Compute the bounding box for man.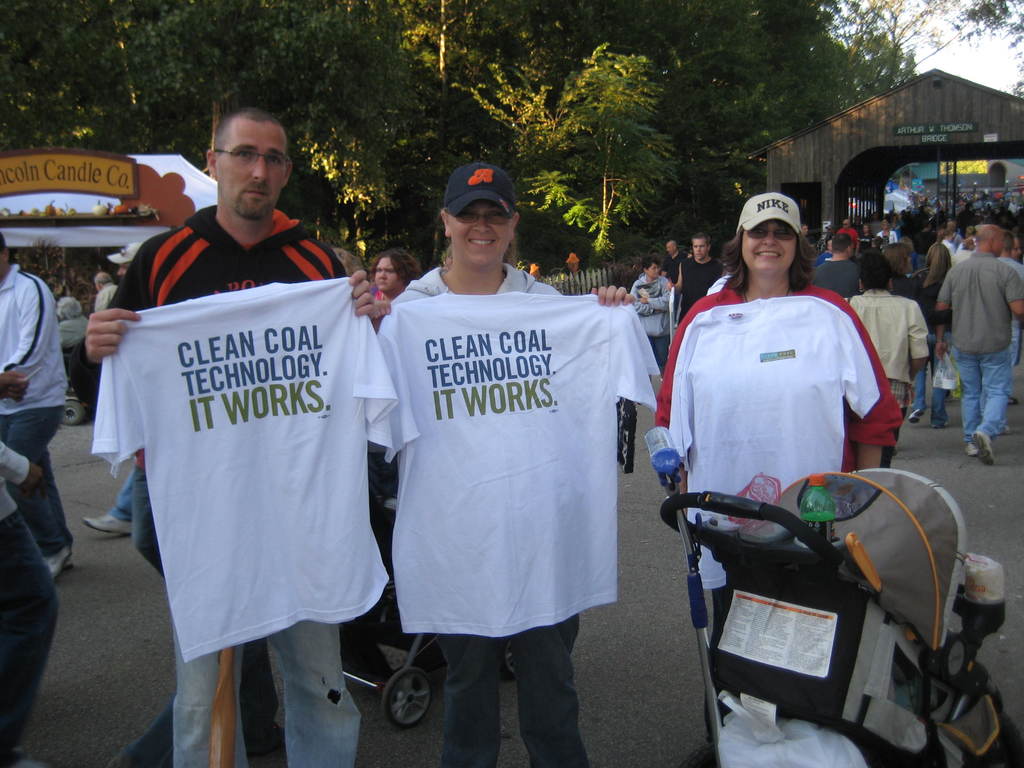
locate(0, 232, 67, 574).
